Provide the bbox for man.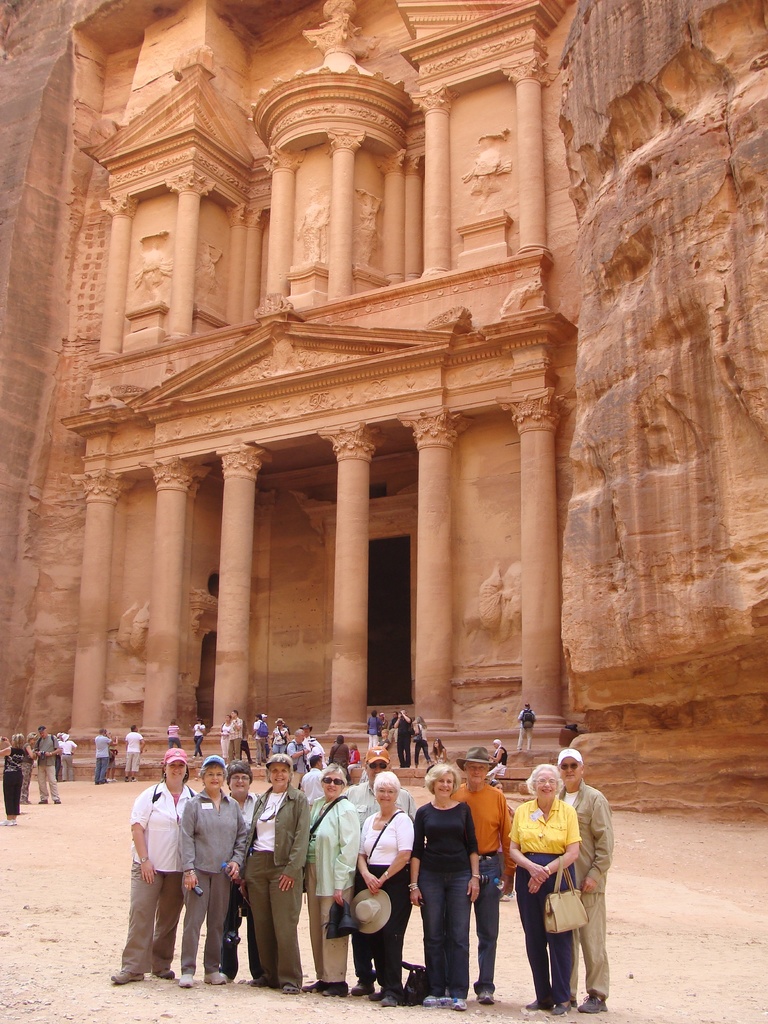
301 723 312 753.
